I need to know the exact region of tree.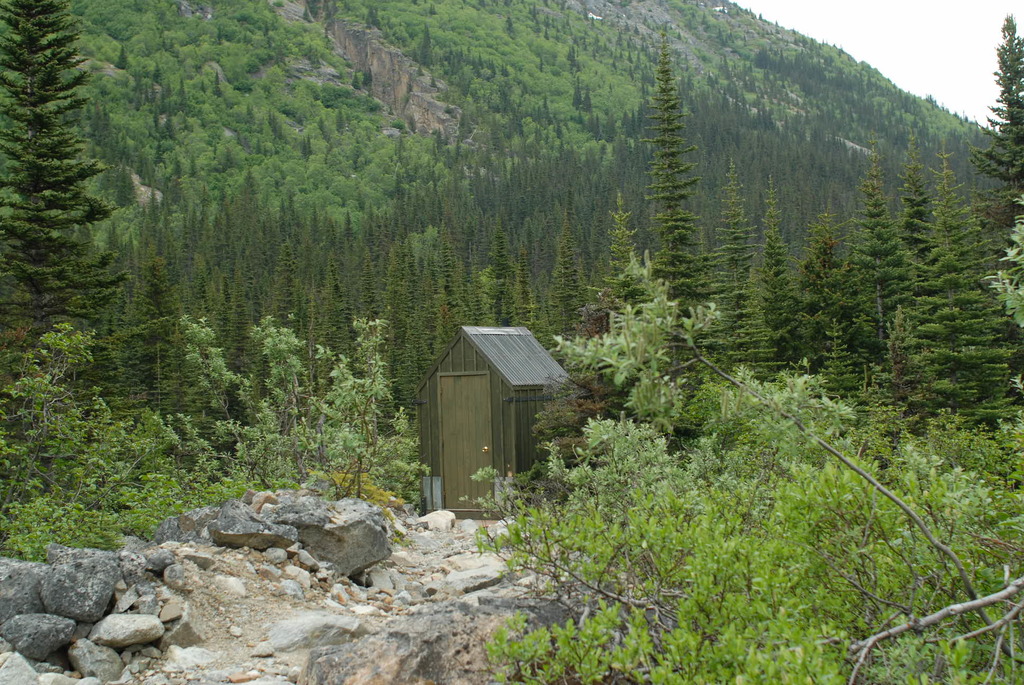
Region: select_region(851, 162, 913, 370).
